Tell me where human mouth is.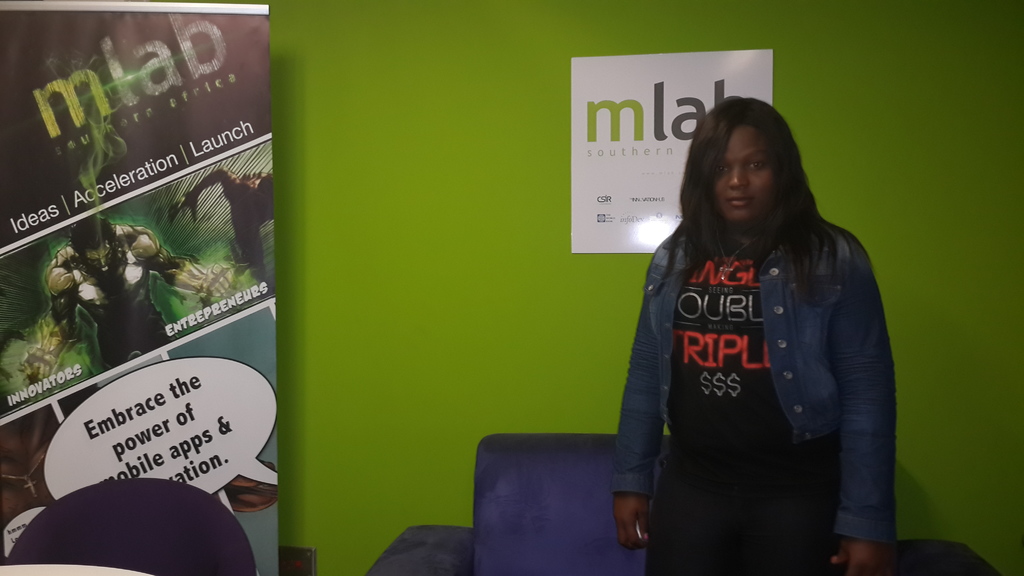
human mouth is at region(724, 195, 749, 207).
